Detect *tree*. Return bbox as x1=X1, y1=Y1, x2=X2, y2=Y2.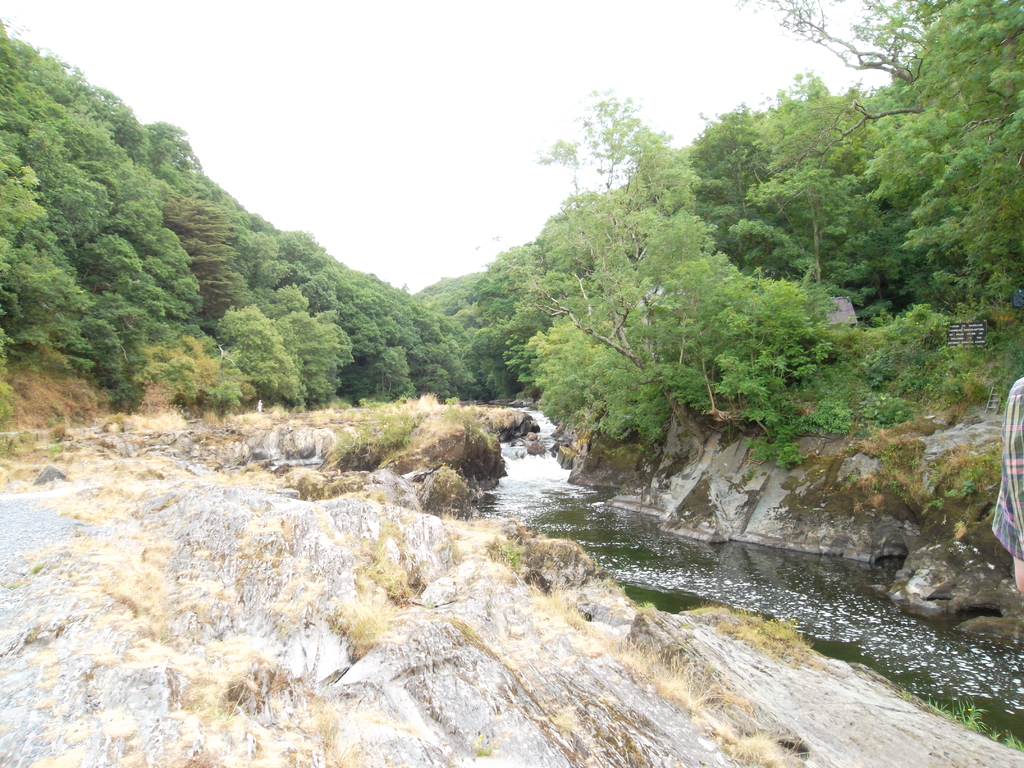
x1=467, y1=141, x2=888, y2=506.
